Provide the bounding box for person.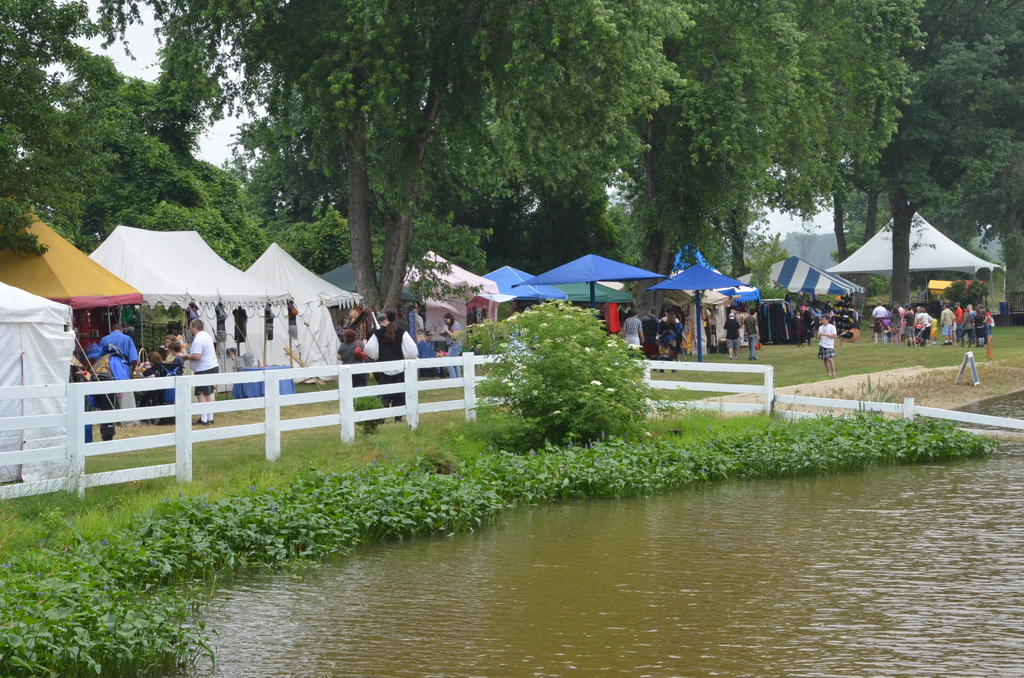
85/307/147/424.
